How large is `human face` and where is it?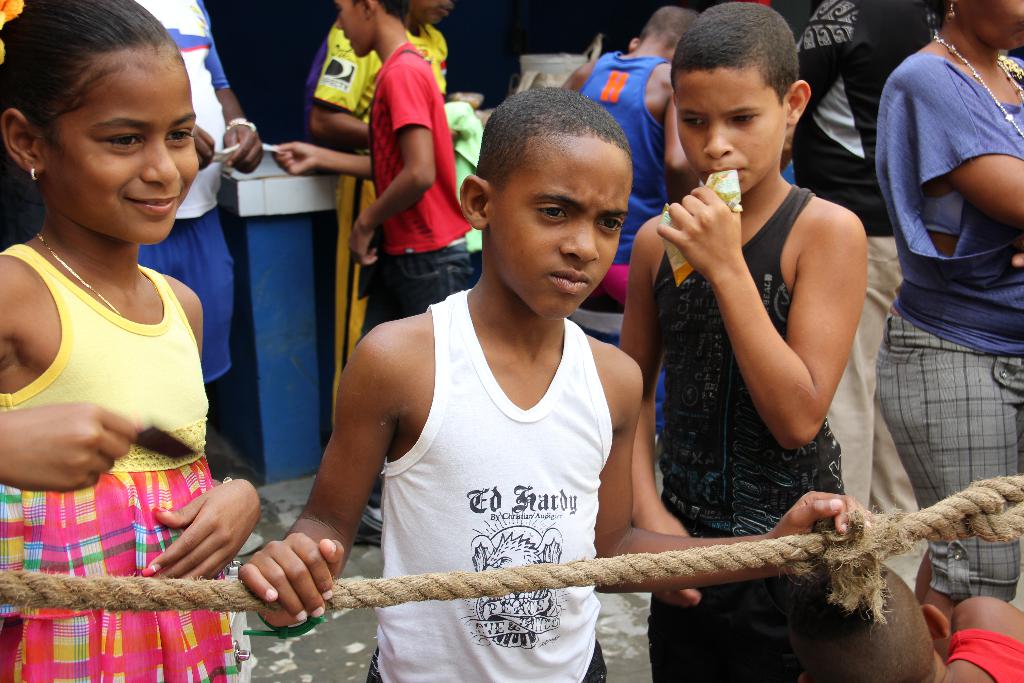
Bounding box: (x1=956, y1=0, x2=1023, y2=59).
